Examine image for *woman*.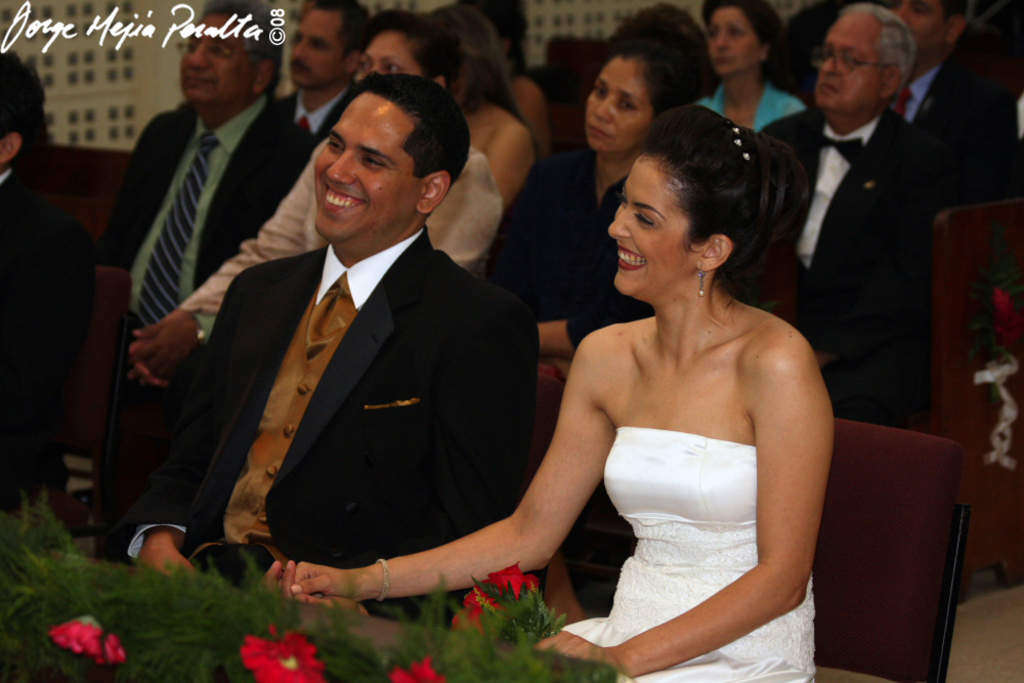
Examination result: 483:2:764:615.
